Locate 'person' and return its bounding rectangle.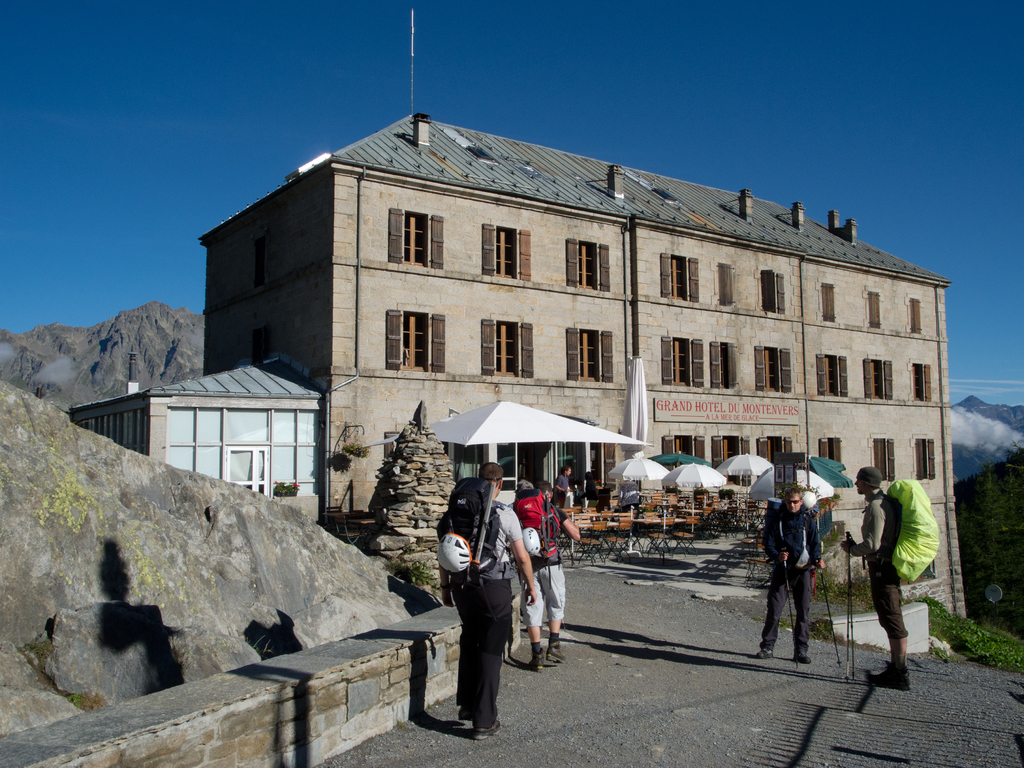
511,477,579,671.
